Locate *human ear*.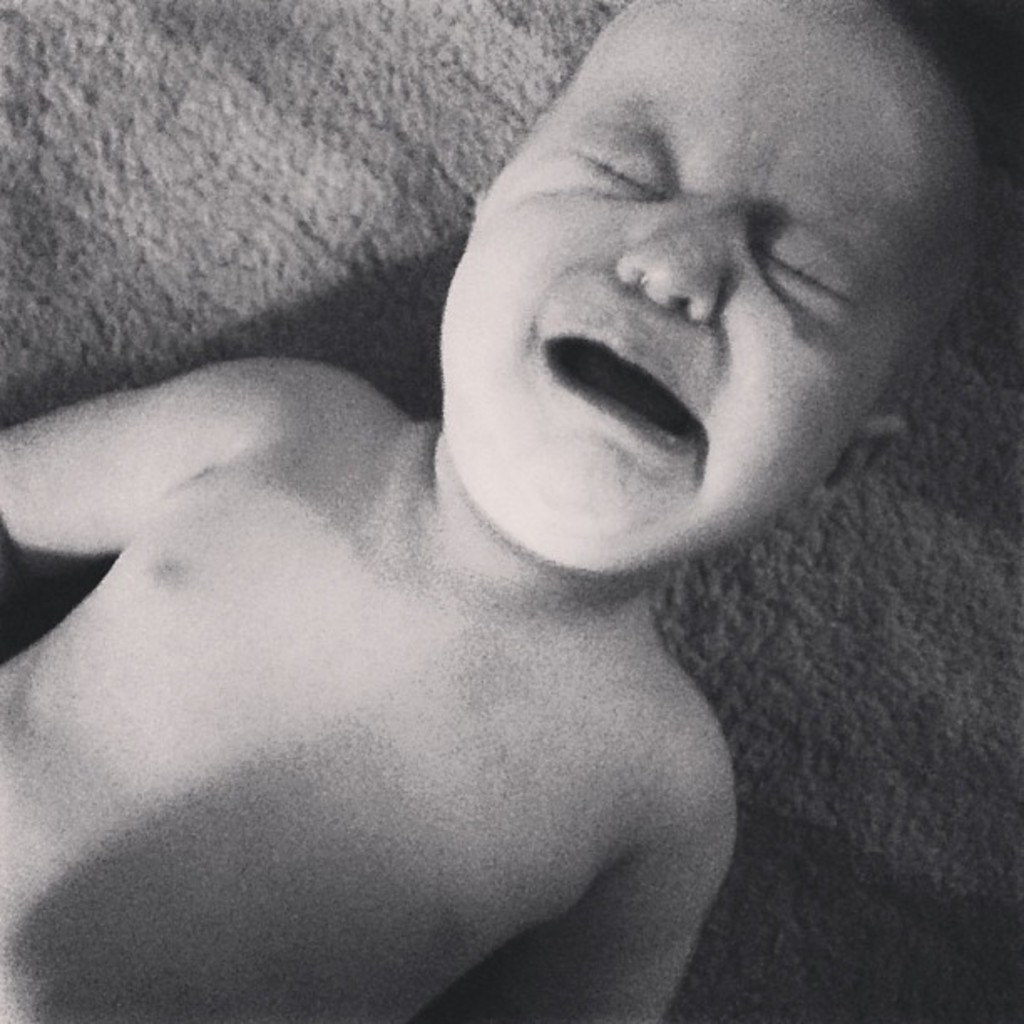
Bounding box: x1=801 y1=422 x2=905 y2=510.
